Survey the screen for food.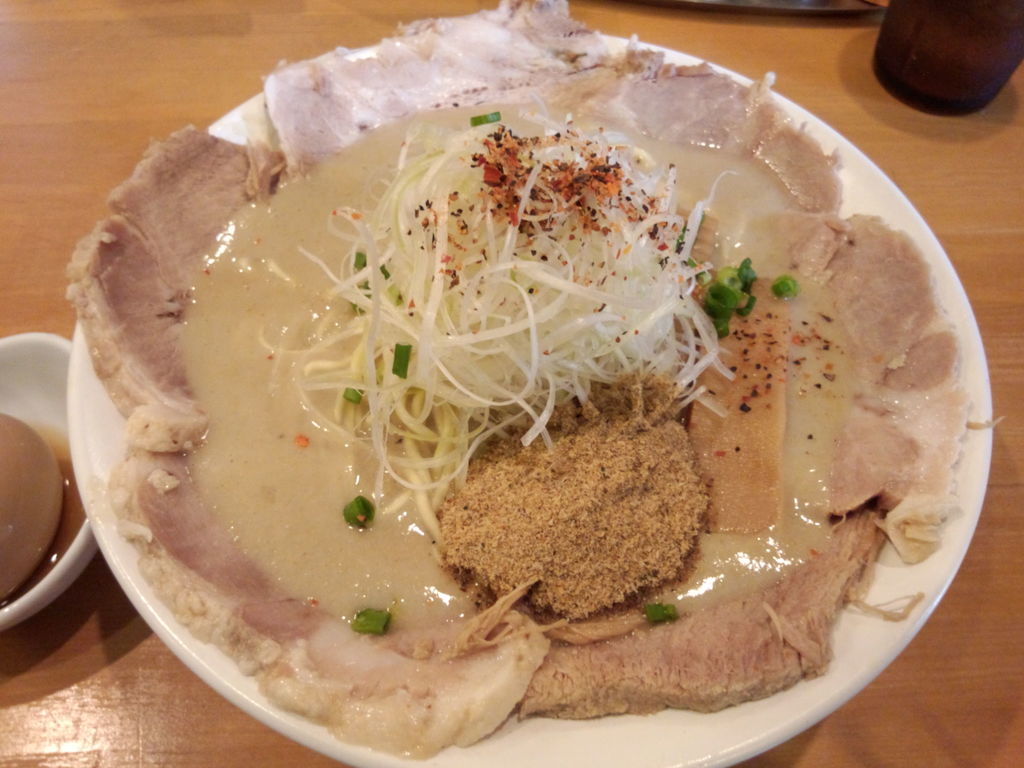
Survey found: select_region(88, 38, 959, 729).
